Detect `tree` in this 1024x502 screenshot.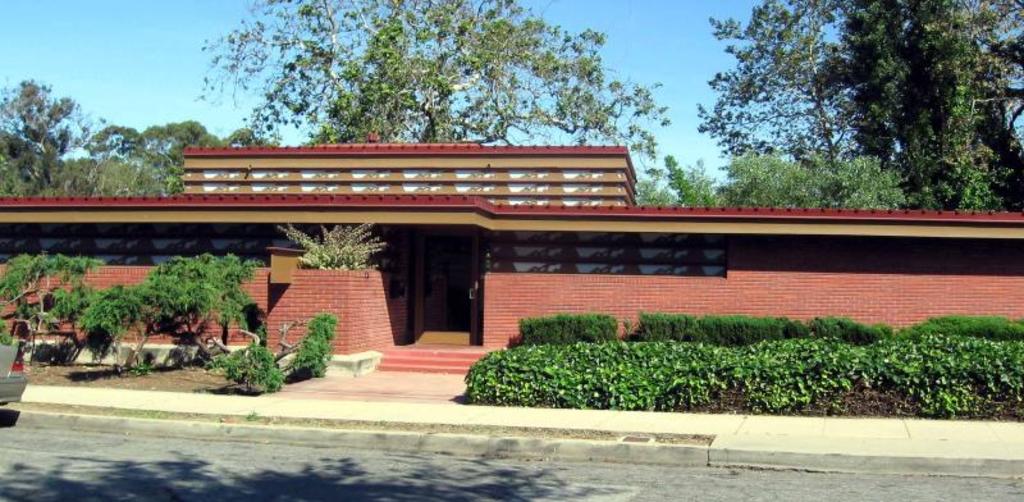
Detection: (623, 166, 675, 213).
